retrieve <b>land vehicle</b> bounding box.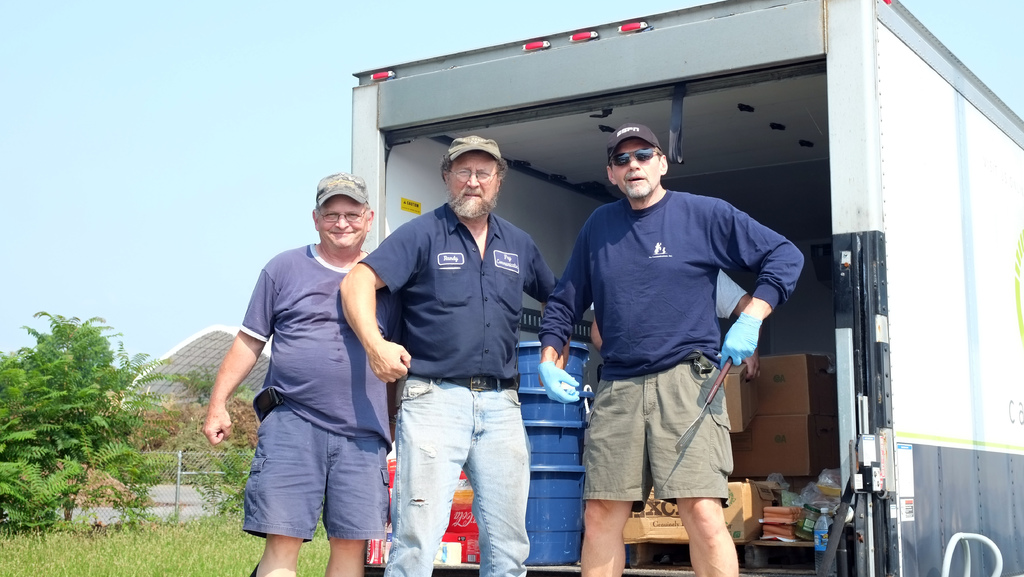
Bounding box: 298:44:980:574.
